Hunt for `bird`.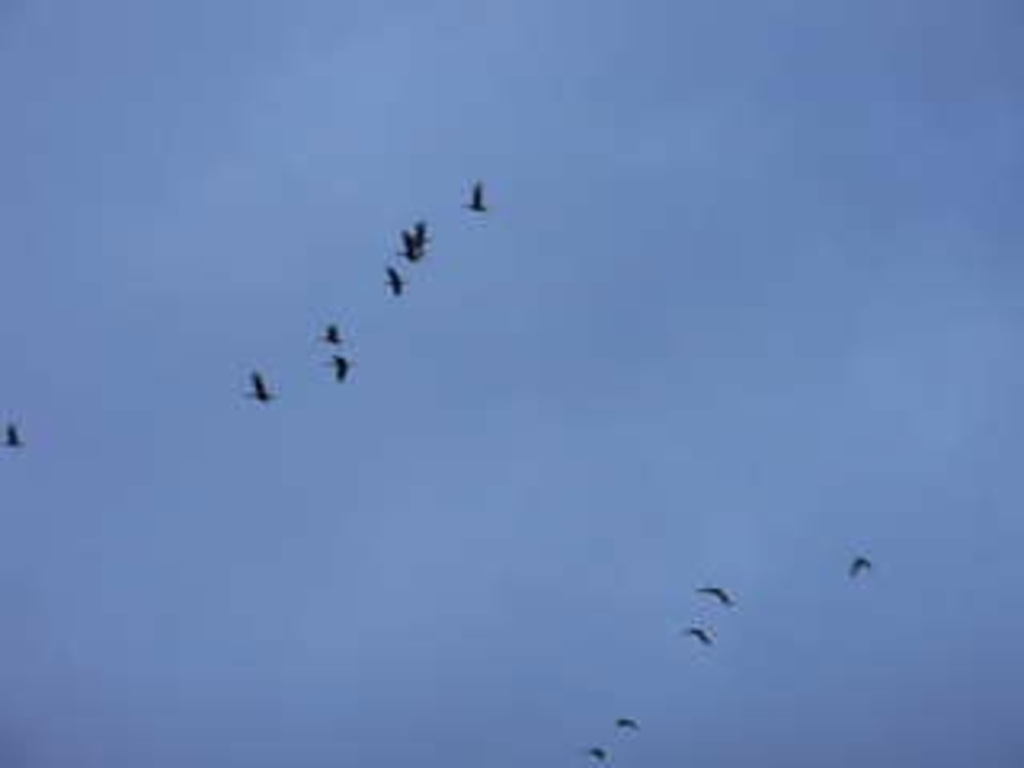
Hunted down at region(0, 419, 22, 448).
